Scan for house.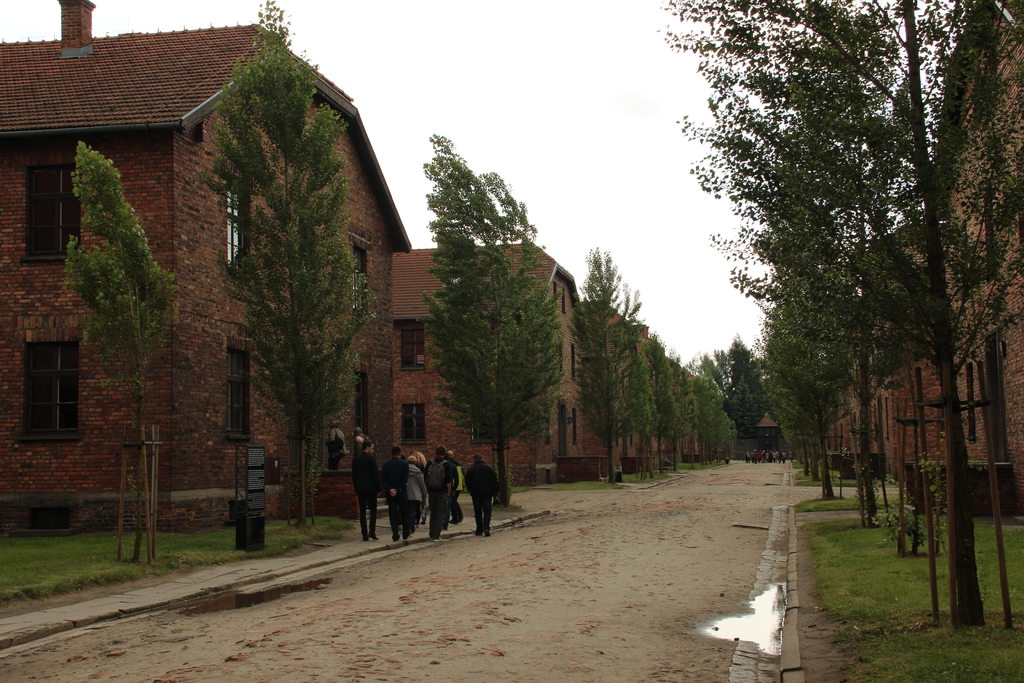
Scan result: <region>387, 235, 588, 472</region>.
